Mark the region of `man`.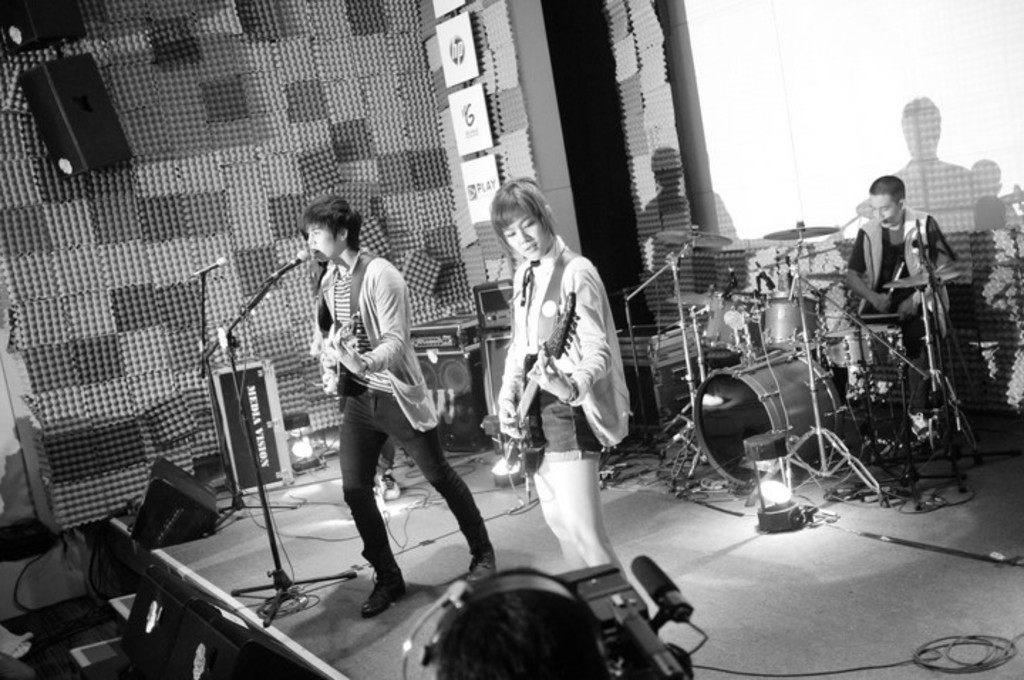
Region: pyautogui.locateOnScreen(842, 176, 957, 407).
